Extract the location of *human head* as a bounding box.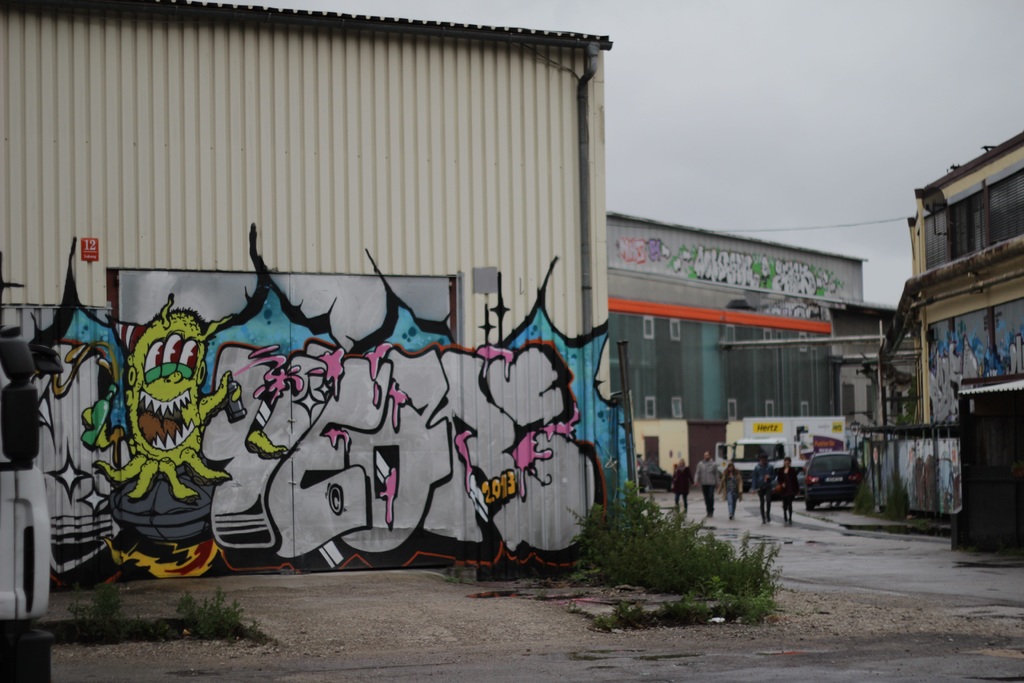
l=702, t=452, r=711, b=463.
